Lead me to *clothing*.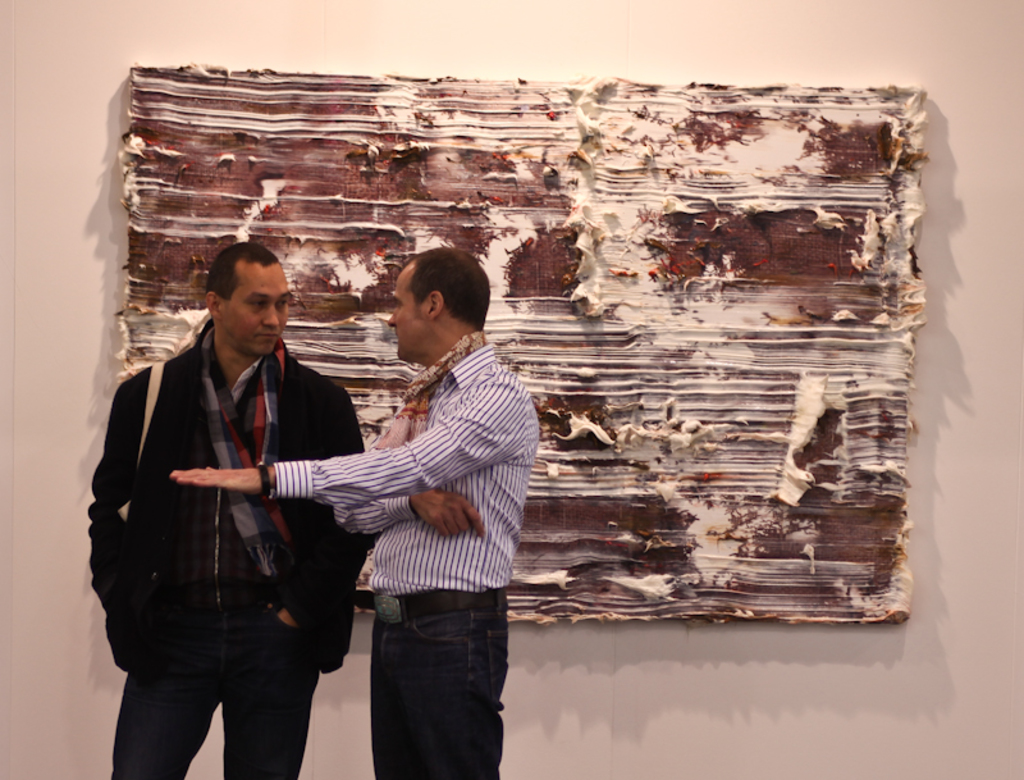
Lead to {"left": 269, "top": 348, "right": 541, "bottom": 779}.
